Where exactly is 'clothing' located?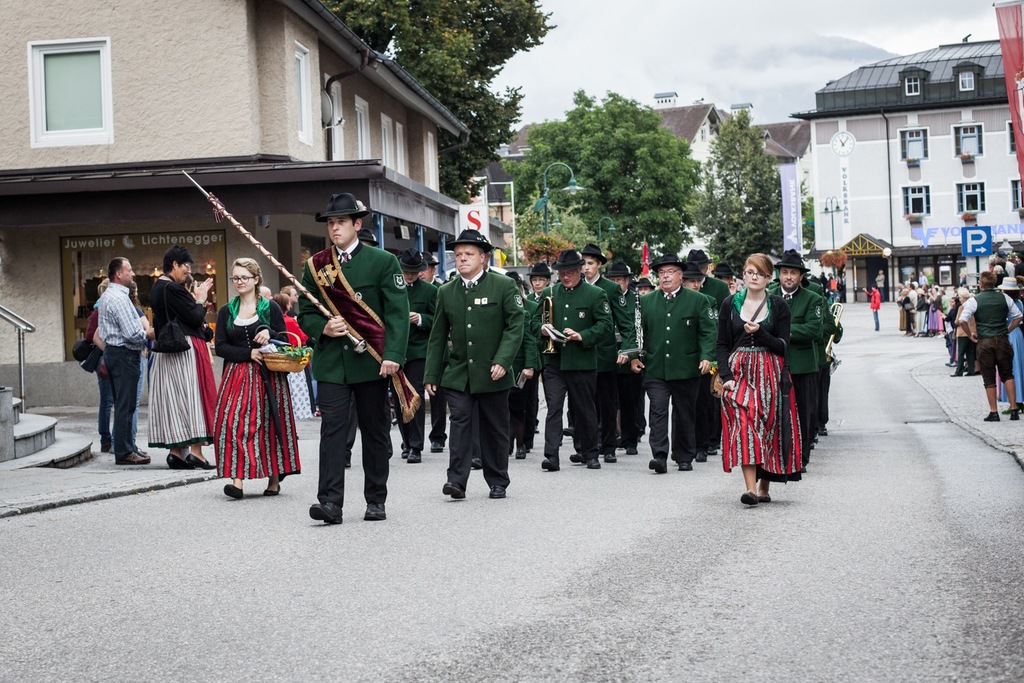
Its bounding box is <region>709, 289, 802, 488</region>.
